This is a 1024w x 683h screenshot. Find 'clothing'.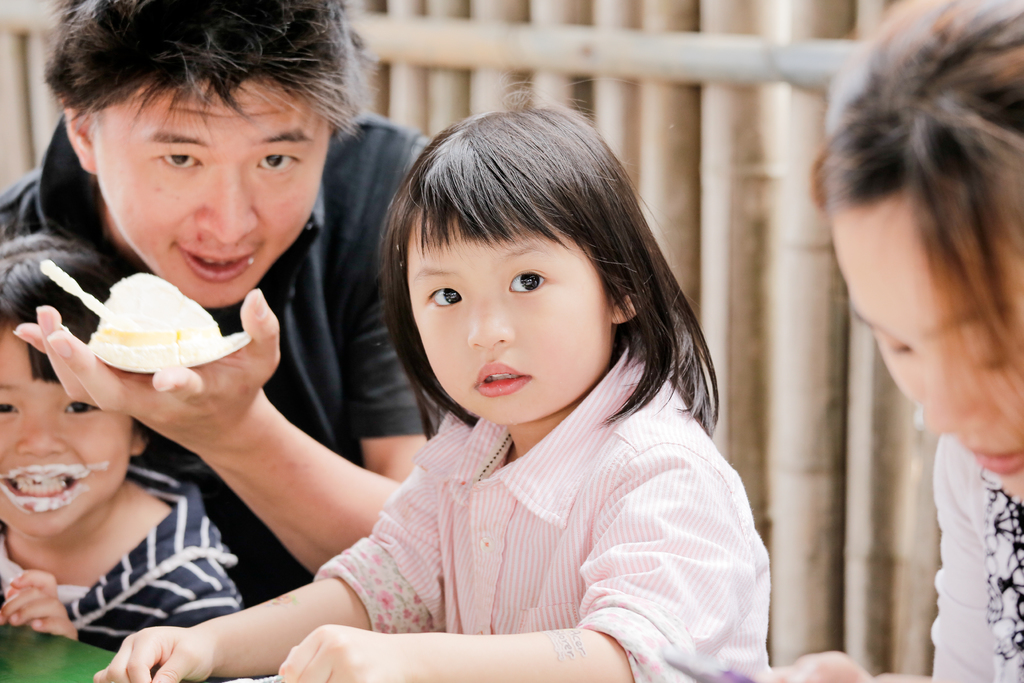
Bounding box: [0, 115, 434, 613].
